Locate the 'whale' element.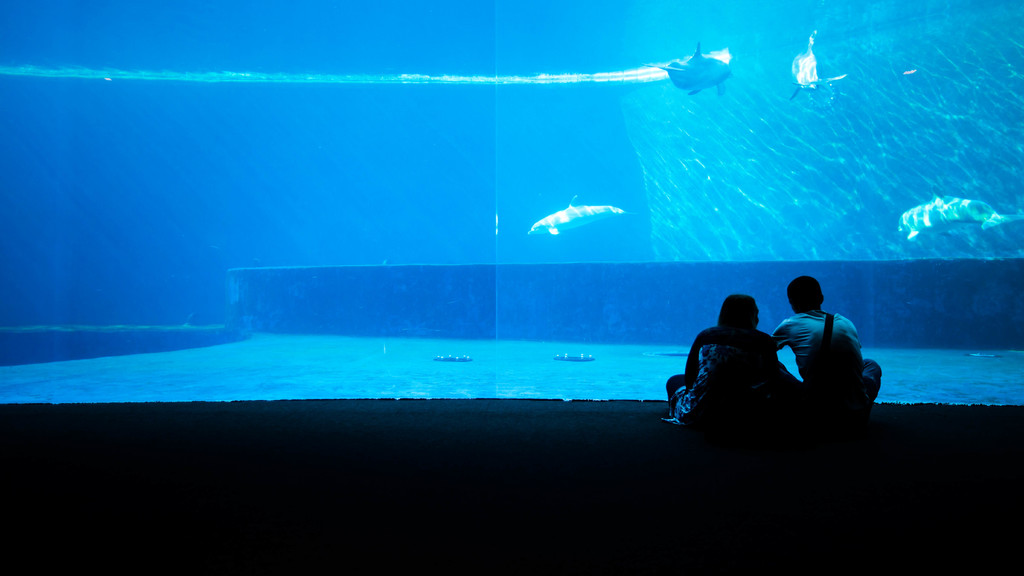
Element bbox: 525, 193, 636, 236.
